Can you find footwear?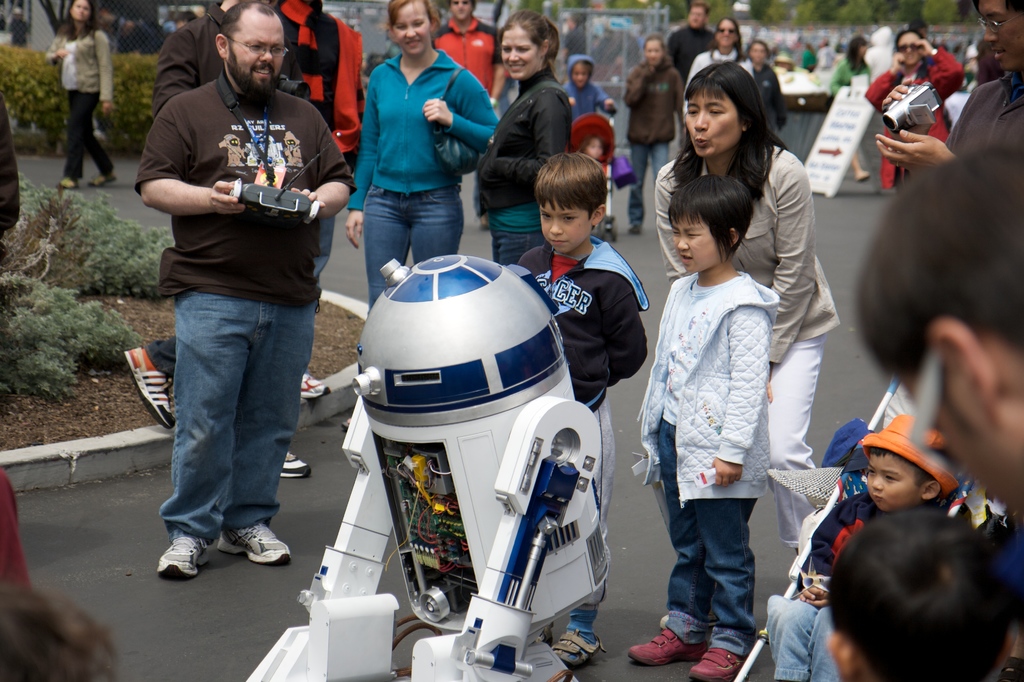
Yes, bounding box: box=[687, 647, 746, 681].
